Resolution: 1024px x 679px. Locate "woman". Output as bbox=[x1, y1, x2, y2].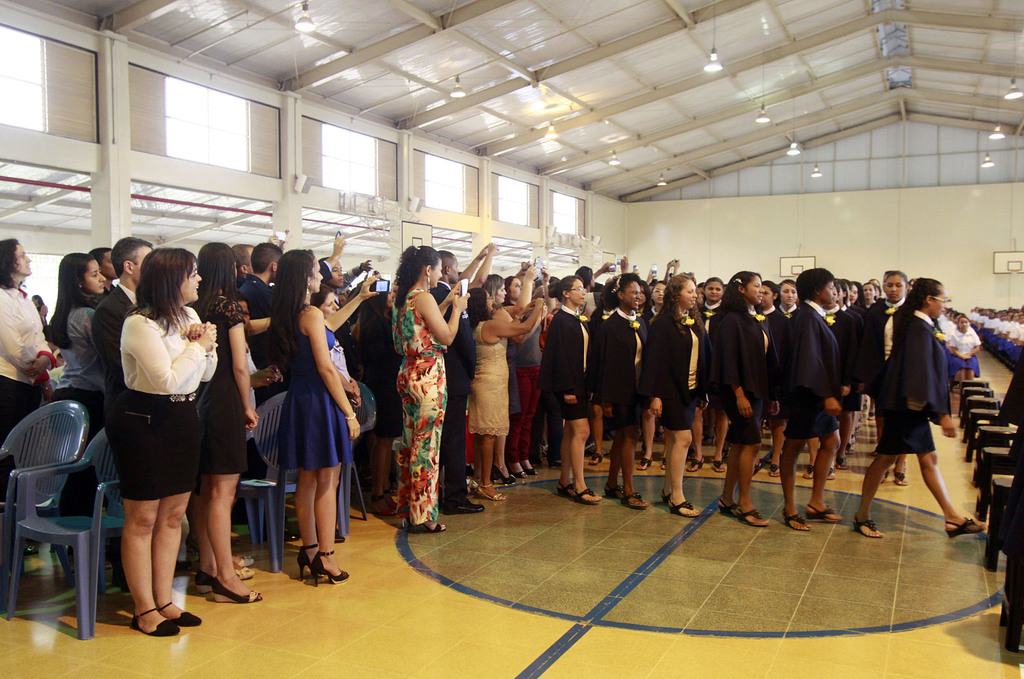
bbox=[399, 241, 473, 532].
